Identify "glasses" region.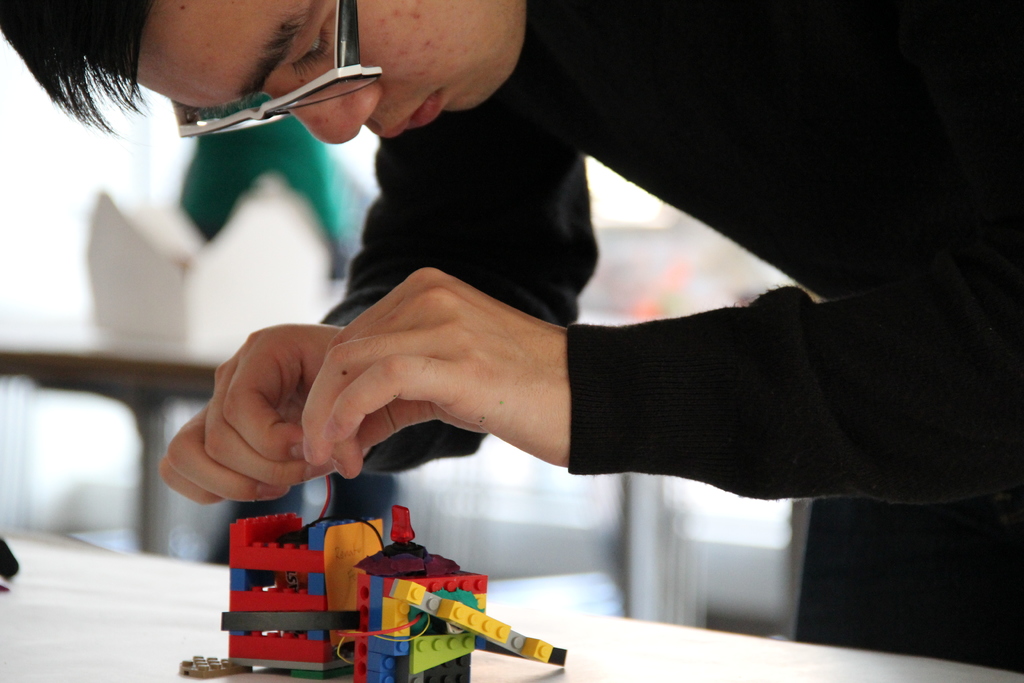
Region: 169, 0, 387, 141.
